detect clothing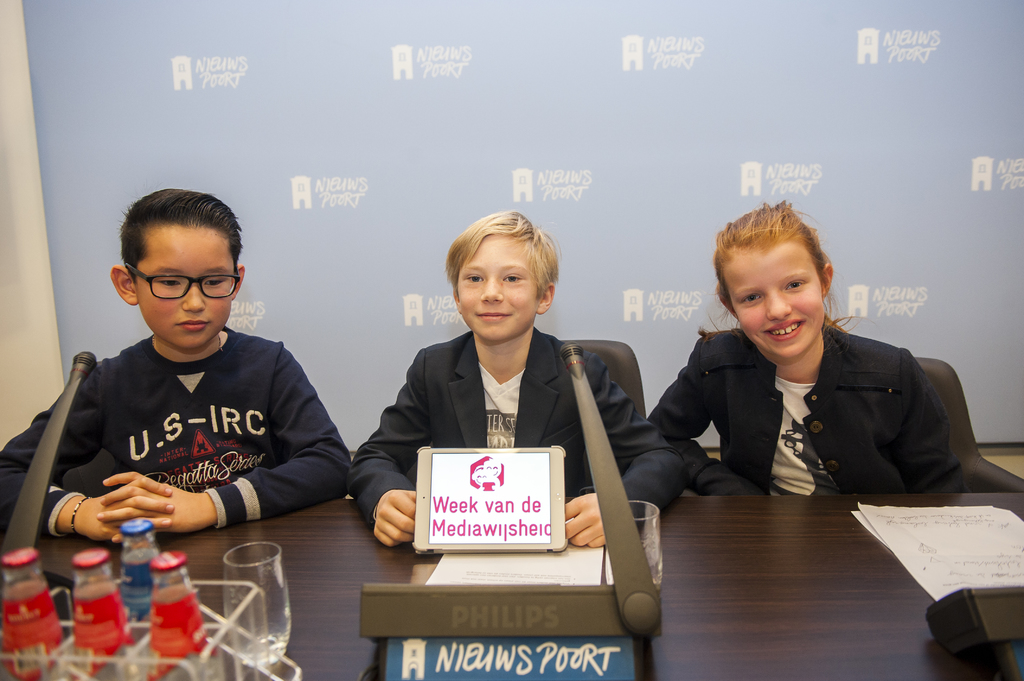
<region>657, 335, 973, 495</region>
